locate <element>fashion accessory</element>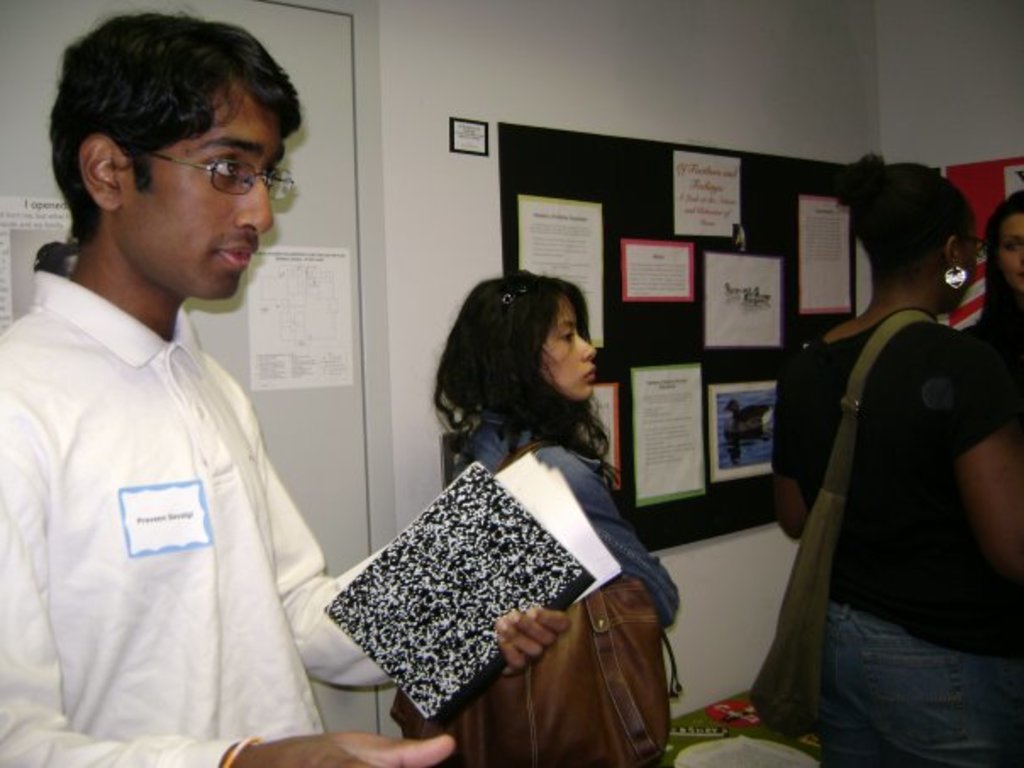
946/266/966/293
